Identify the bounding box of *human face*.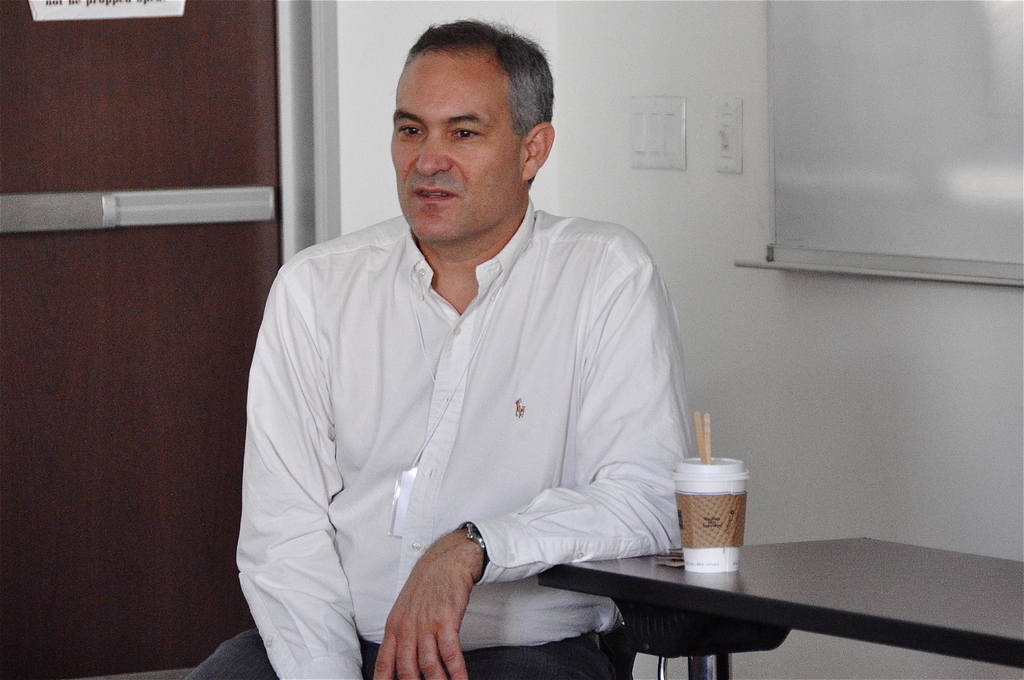
BBox(388, 47, 523, 243).
